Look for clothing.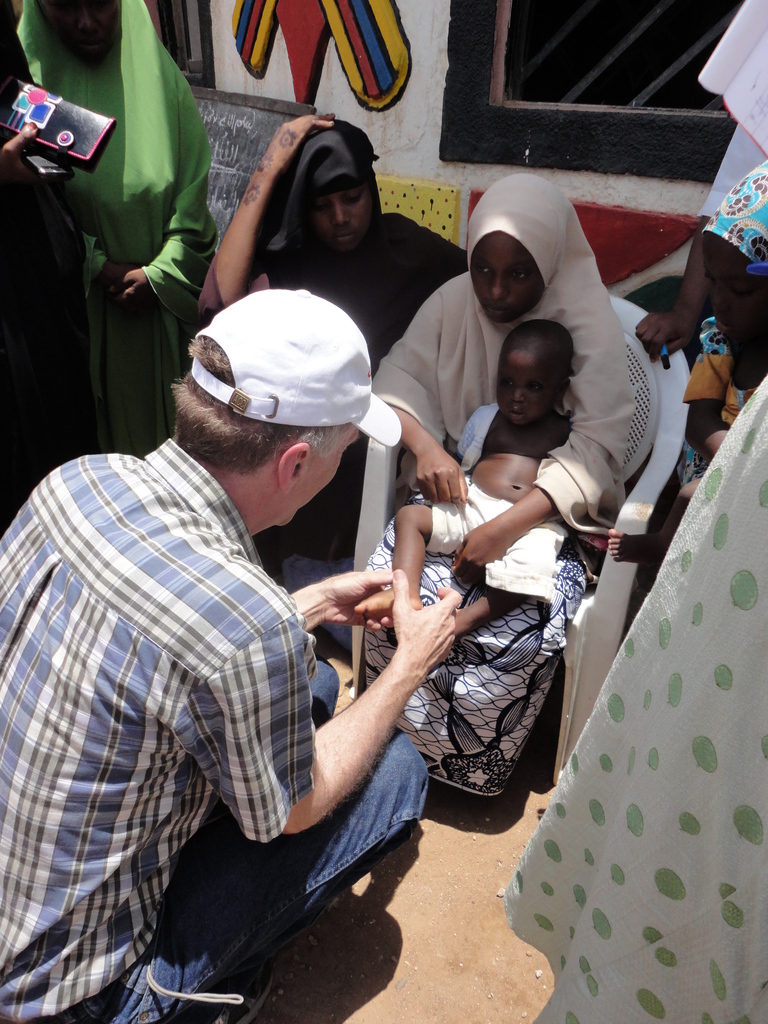
Found: 372/169/637/797.
